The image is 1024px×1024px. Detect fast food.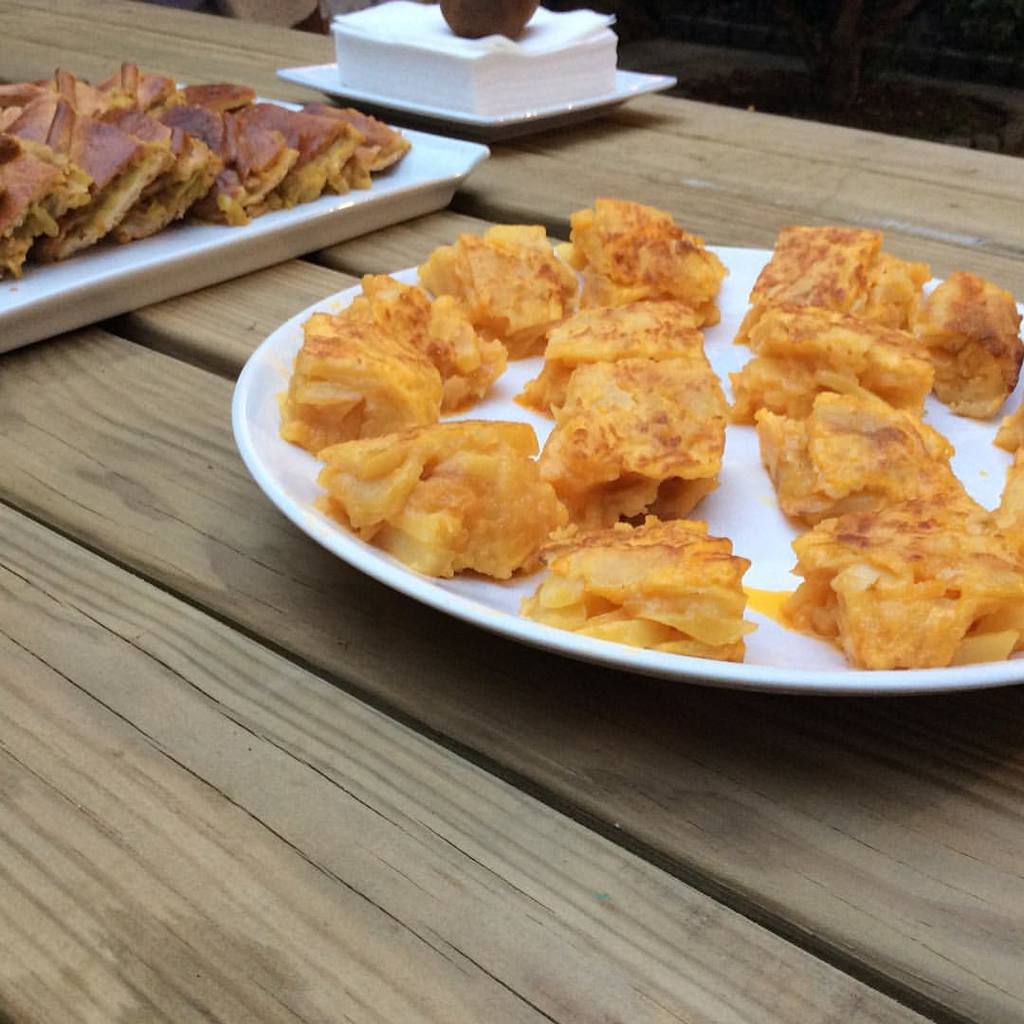
Detection: [905, 244, 1023, 408].
